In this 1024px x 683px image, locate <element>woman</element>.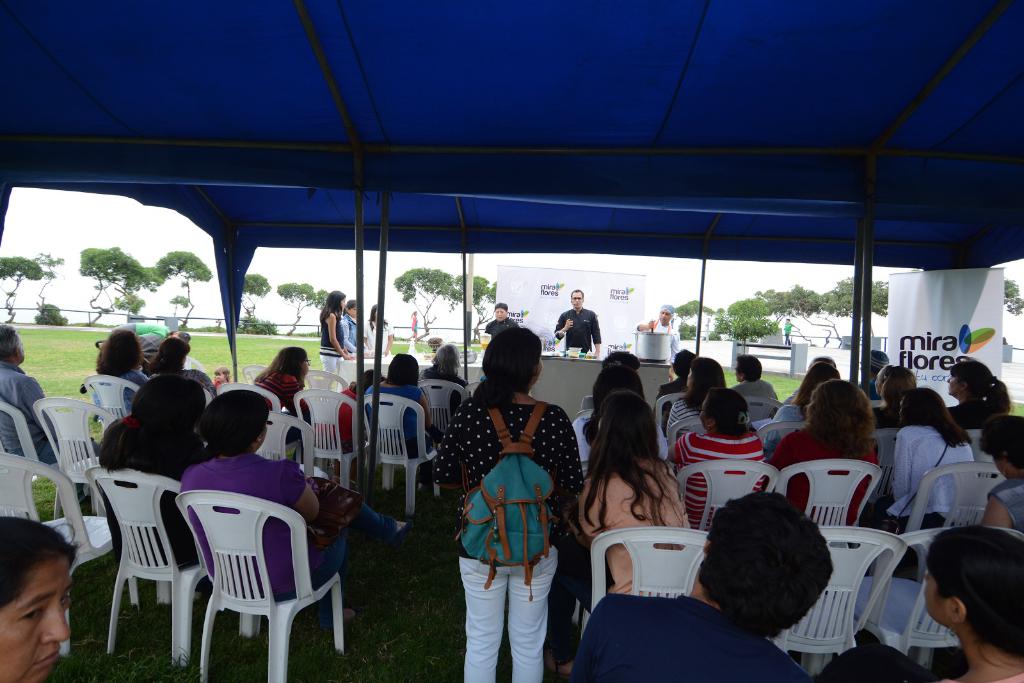
Bounding box: [x1=0, y1=511, x2=83, y2=677].
